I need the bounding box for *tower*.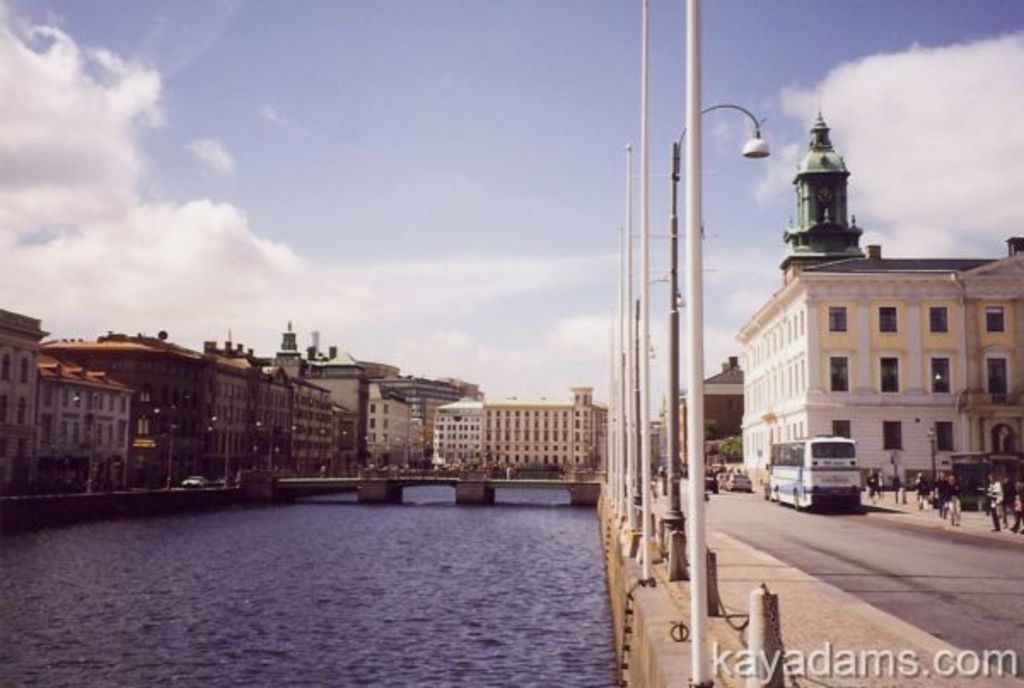
Here it is: pyautogui.locateOnScreen(792, 111, 879, 263).
